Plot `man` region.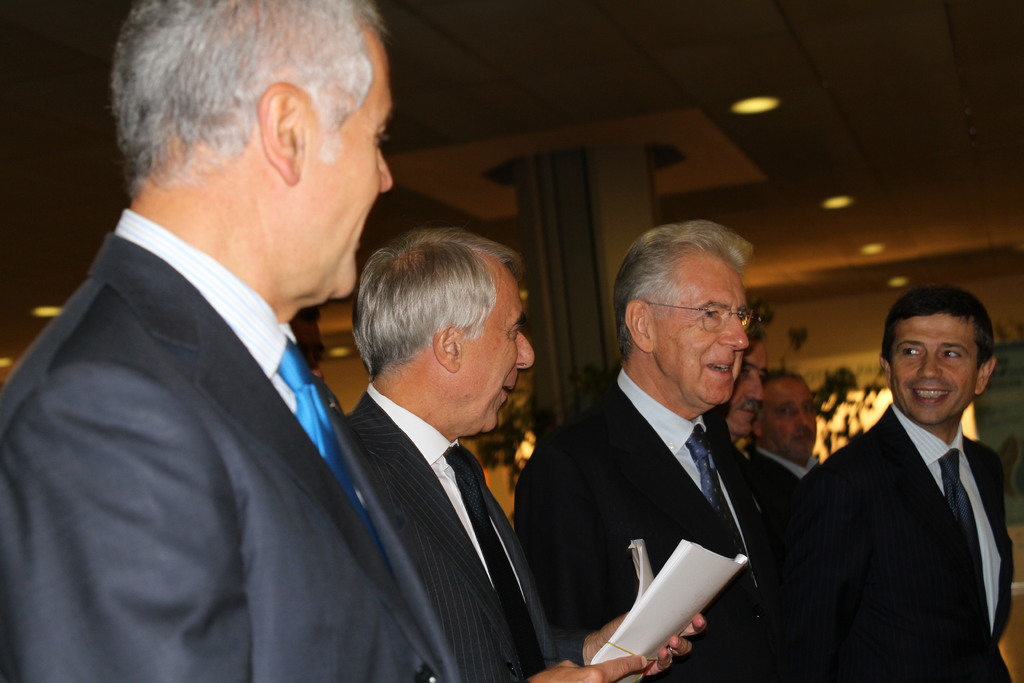
Plotted at l=340, t=225, r=707, b=682.
